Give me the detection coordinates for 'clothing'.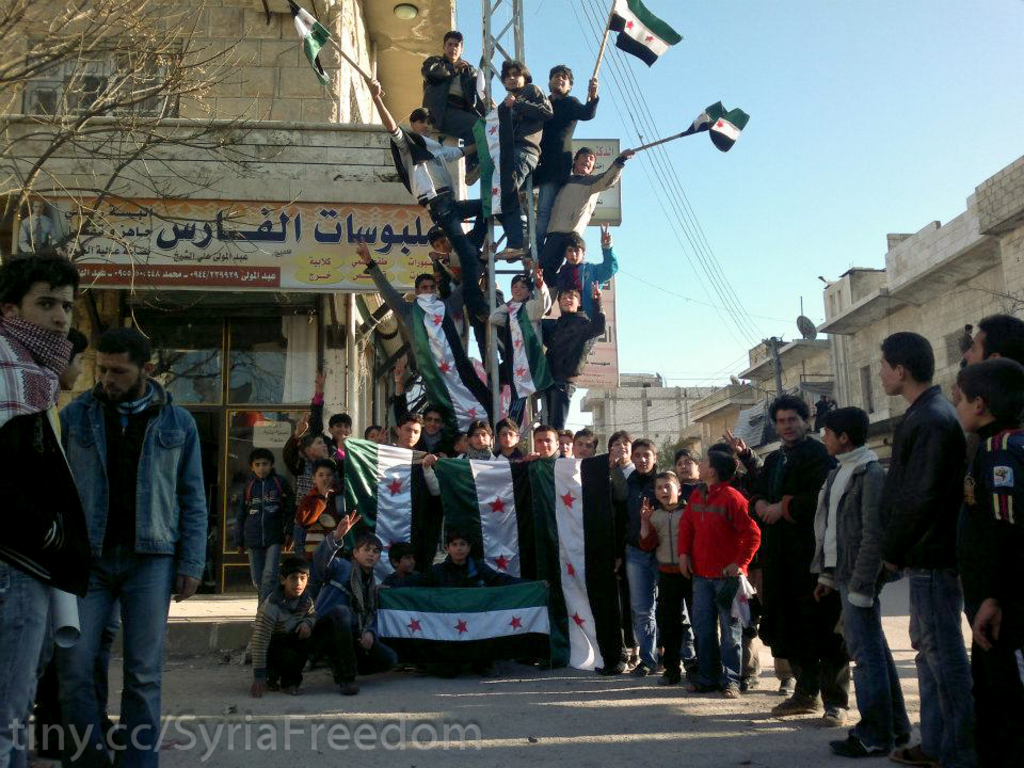
x1=807, y1=447, x2=907, y2=740.
